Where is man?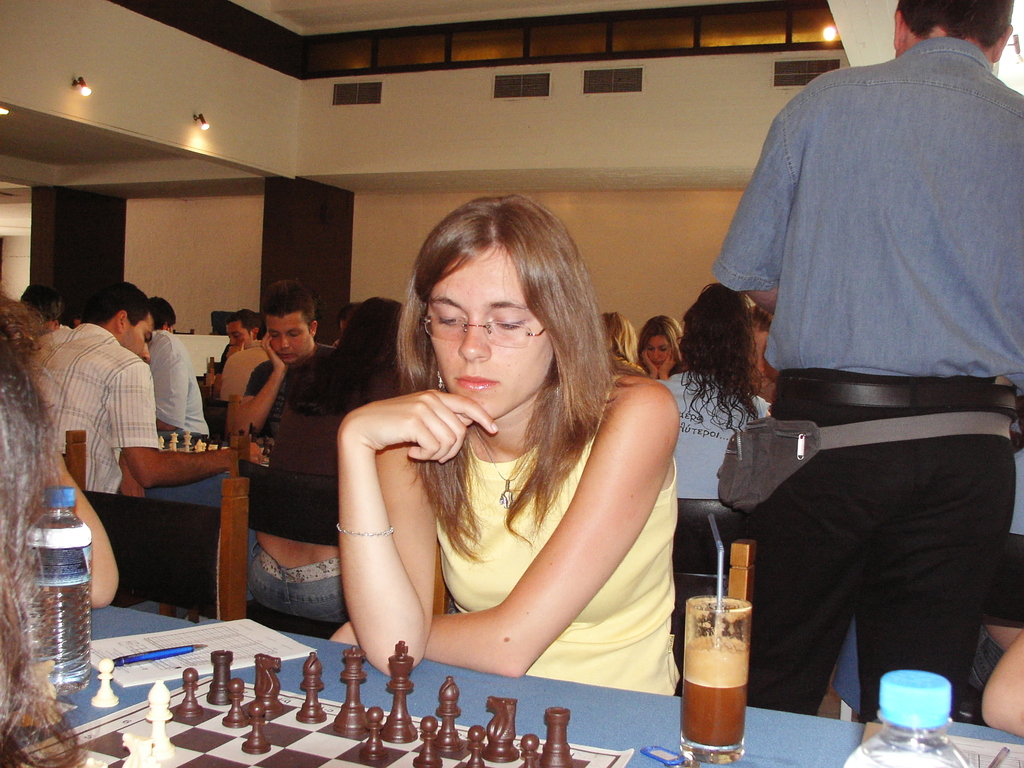
l=33, t=279, r=269, b=509.
